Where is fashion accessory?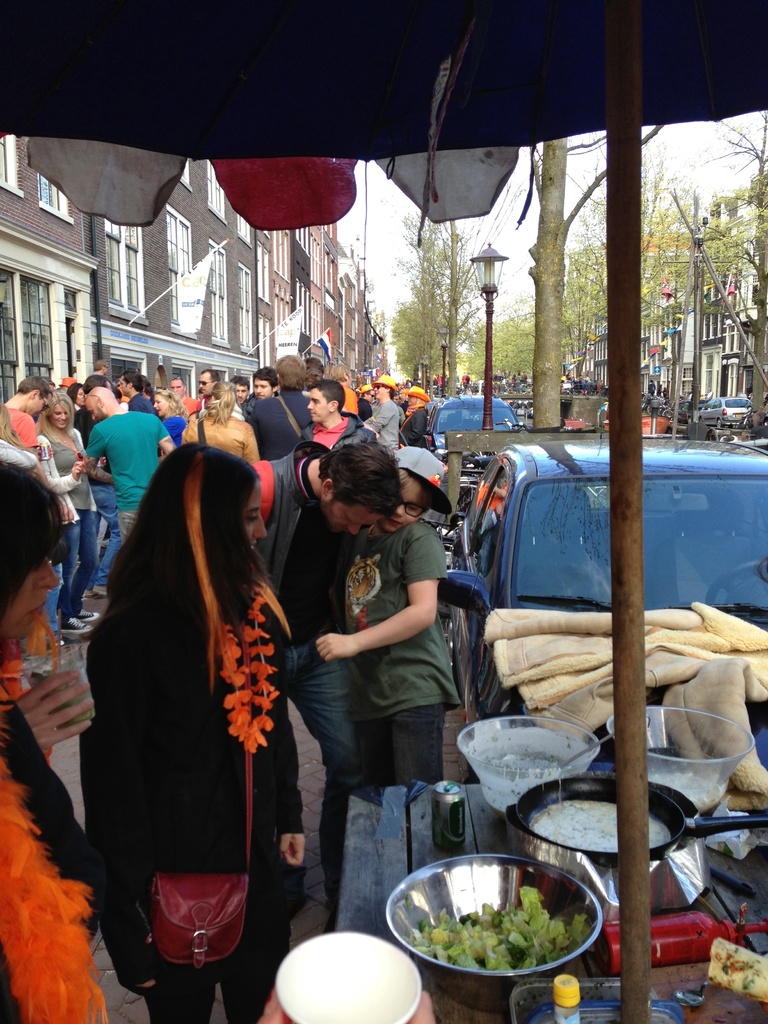
BBox(361, 384, 373, 390).
